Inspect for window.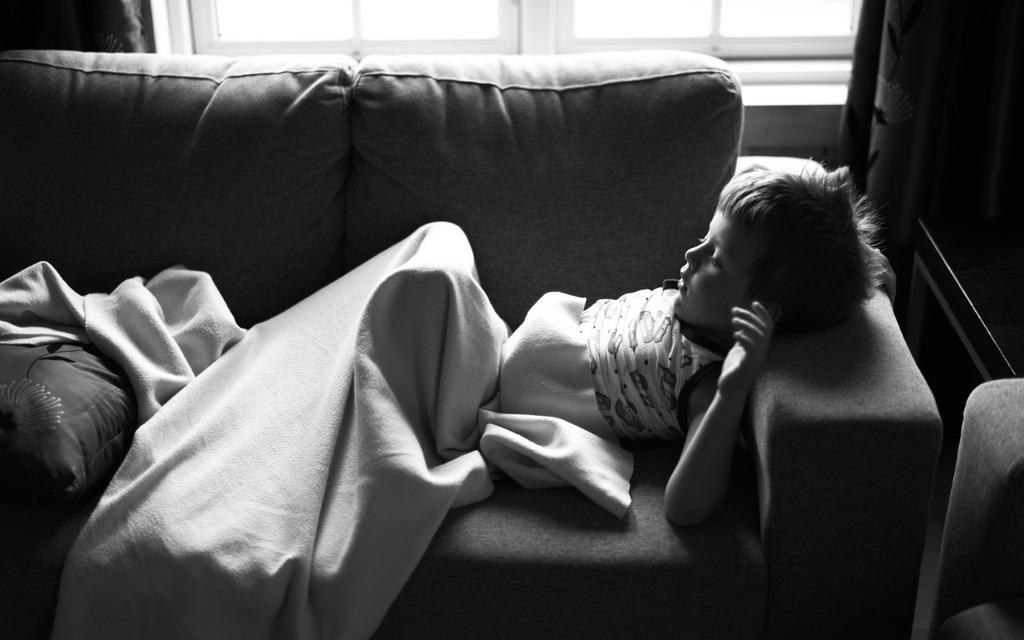
Inspection: x1=151, y1=0, x2=866, y2=90.
